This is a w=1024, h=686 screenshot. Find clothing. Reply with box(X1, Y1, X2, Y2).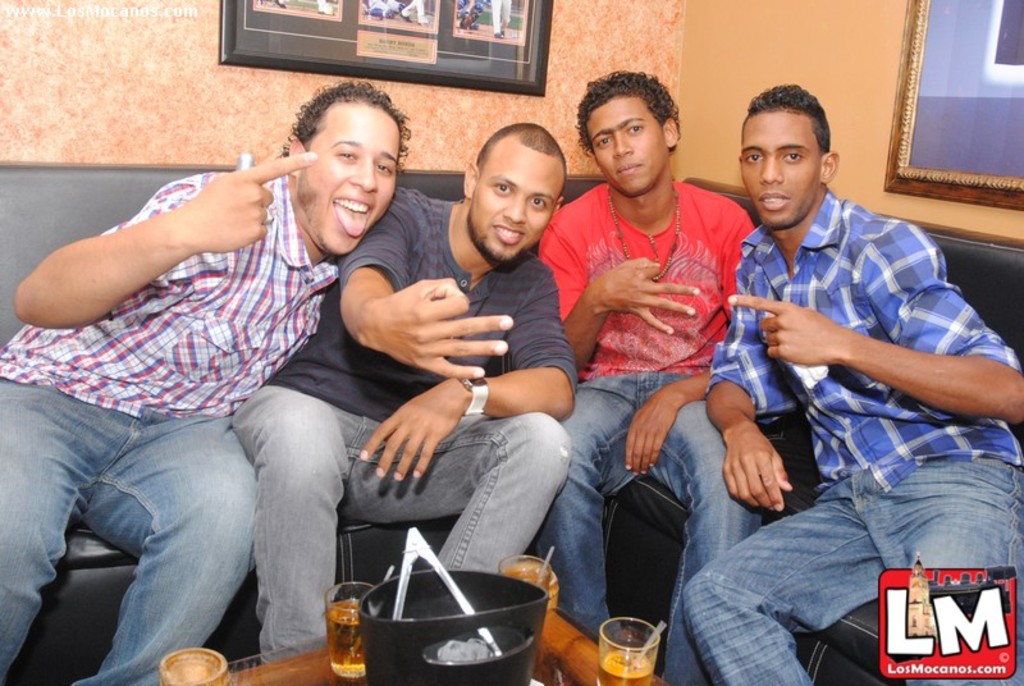
box(0, 138, 361, 685).
